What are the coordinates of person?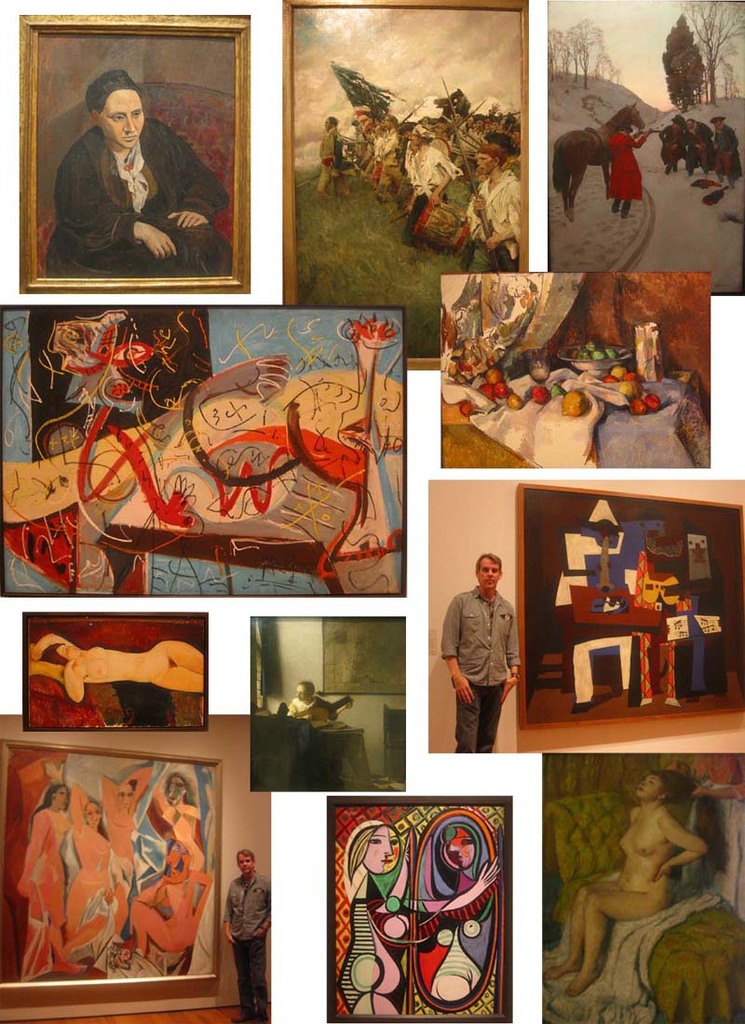
bbox=(340, 818, 417, 1013).
